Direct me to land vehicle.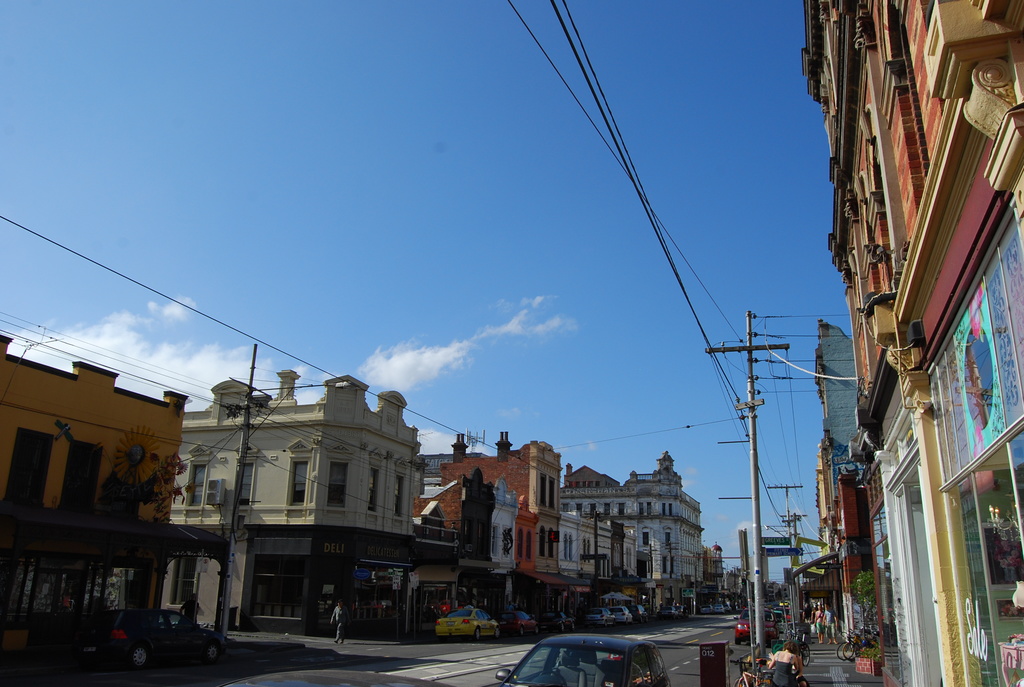
Direction: locate(732, 608, 779, 647).
